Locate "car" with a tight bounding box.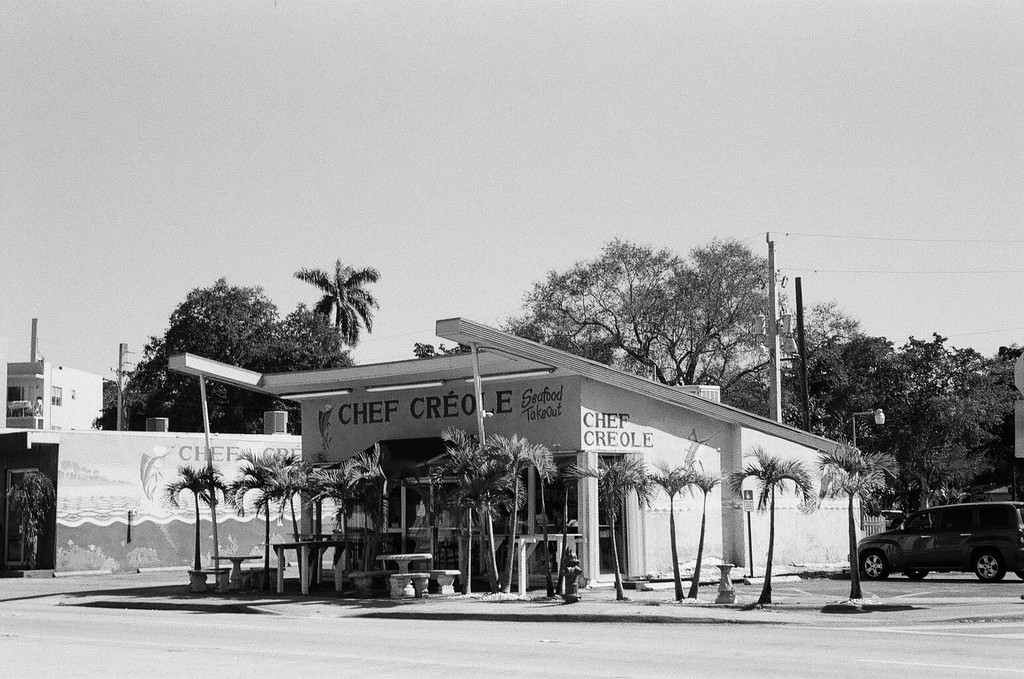
left=855, top=501, right=1017, bottom=596.
